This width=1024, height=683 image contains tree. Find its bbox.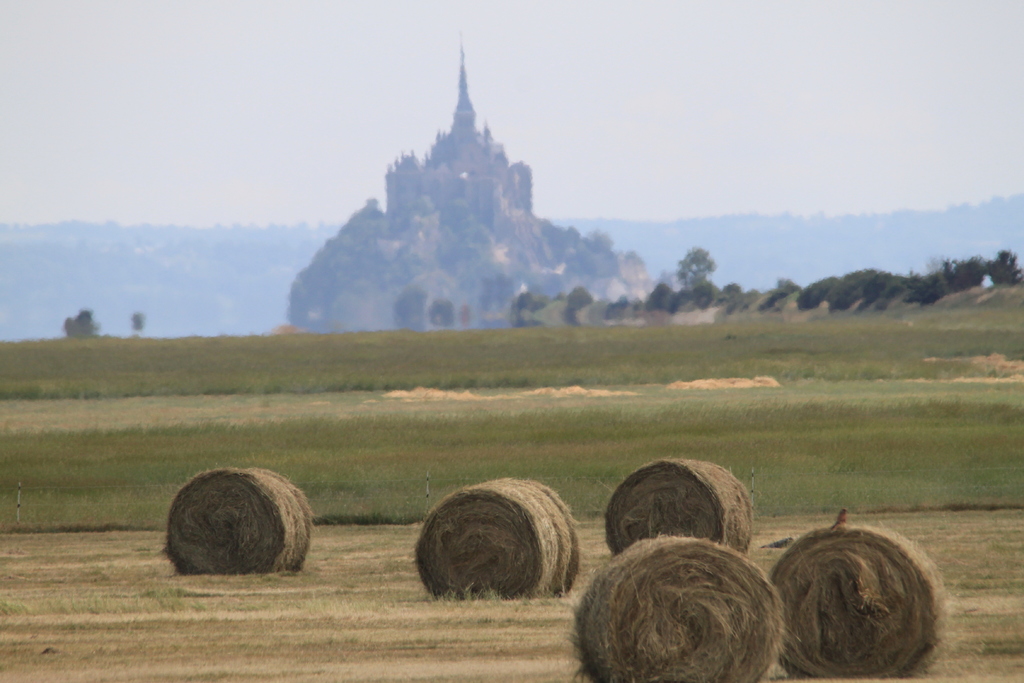
bbox=[671, 241, 717, 289].
